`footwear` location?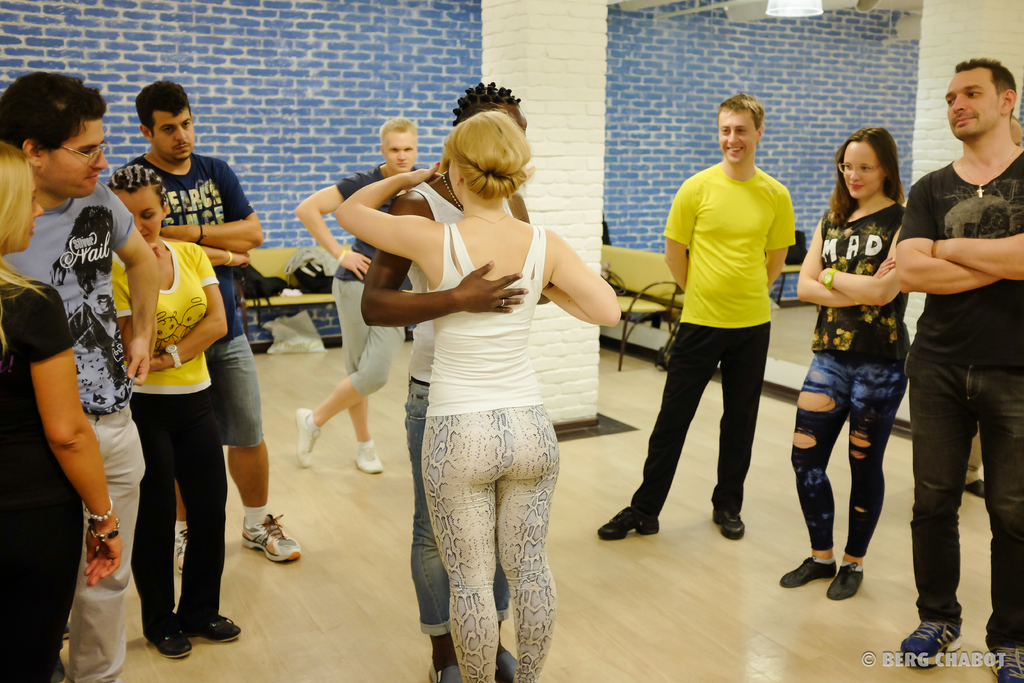
crop(782, 559, 837, 589)
